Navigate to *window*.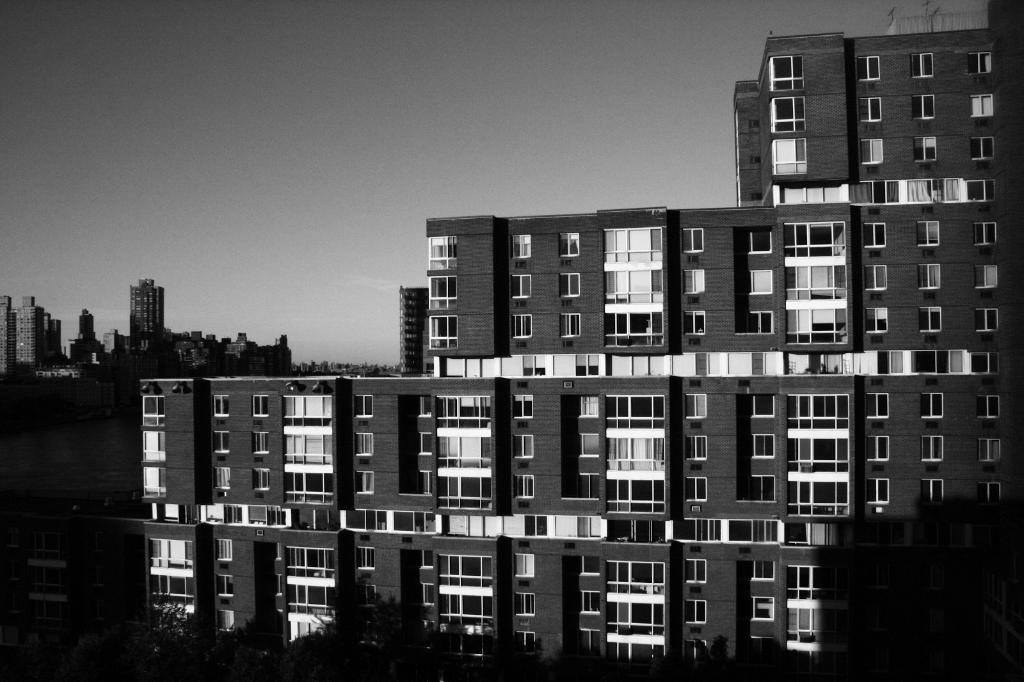
Navigation target: [left=576, top=399, right=600, bottom=413].
